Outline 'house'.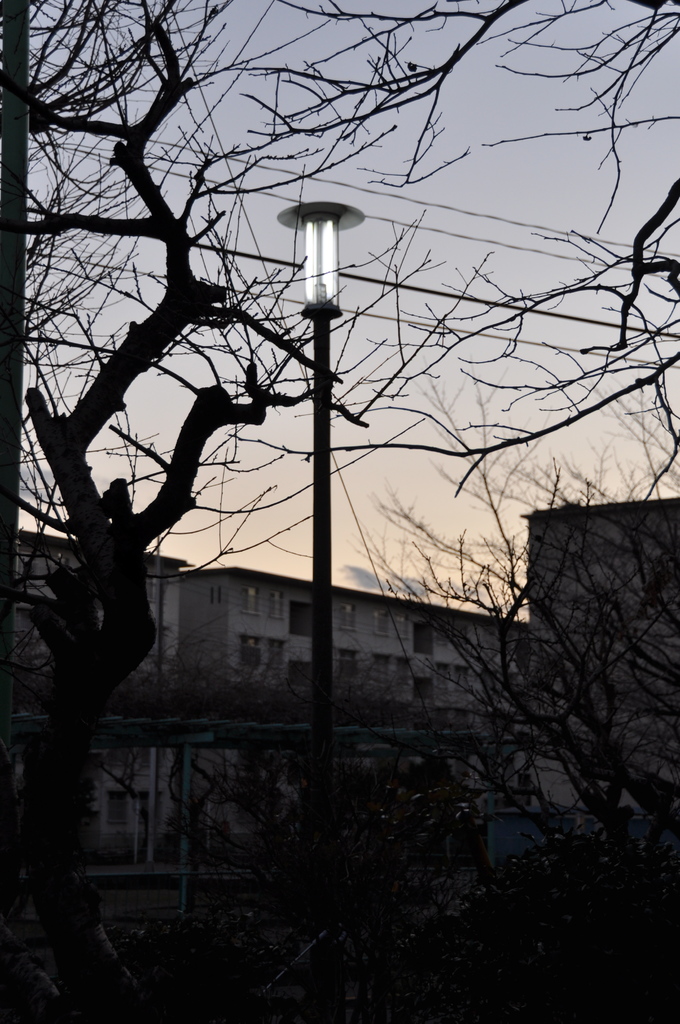
Outline: x1=522 y1=510 x2=679 y2=834.
